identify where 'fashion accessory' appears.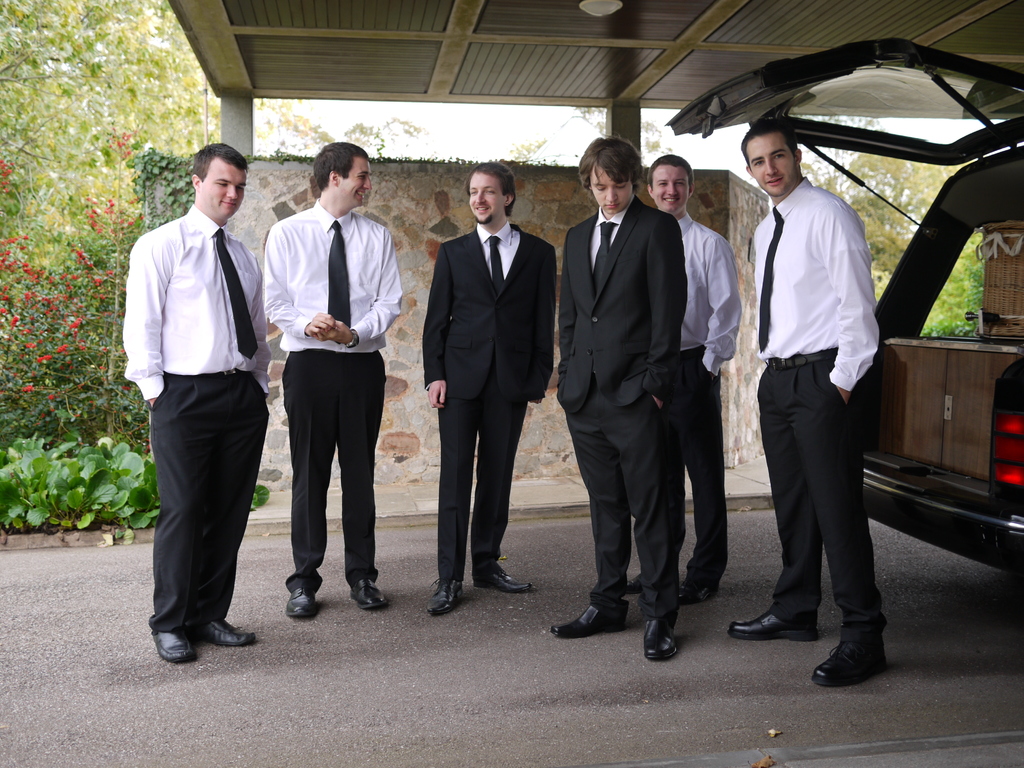
Appears at [left=809, top=641, right=891, bottom=684].
